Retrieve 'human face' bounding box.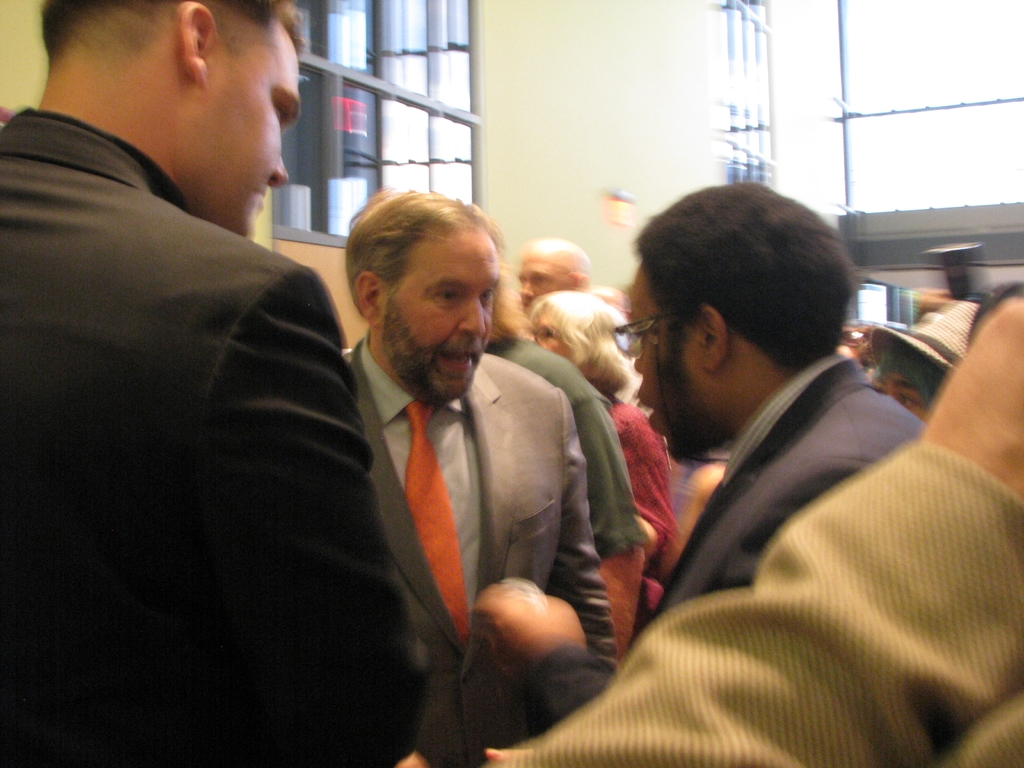
Bounding box: box(179, 24, 301, 233).
